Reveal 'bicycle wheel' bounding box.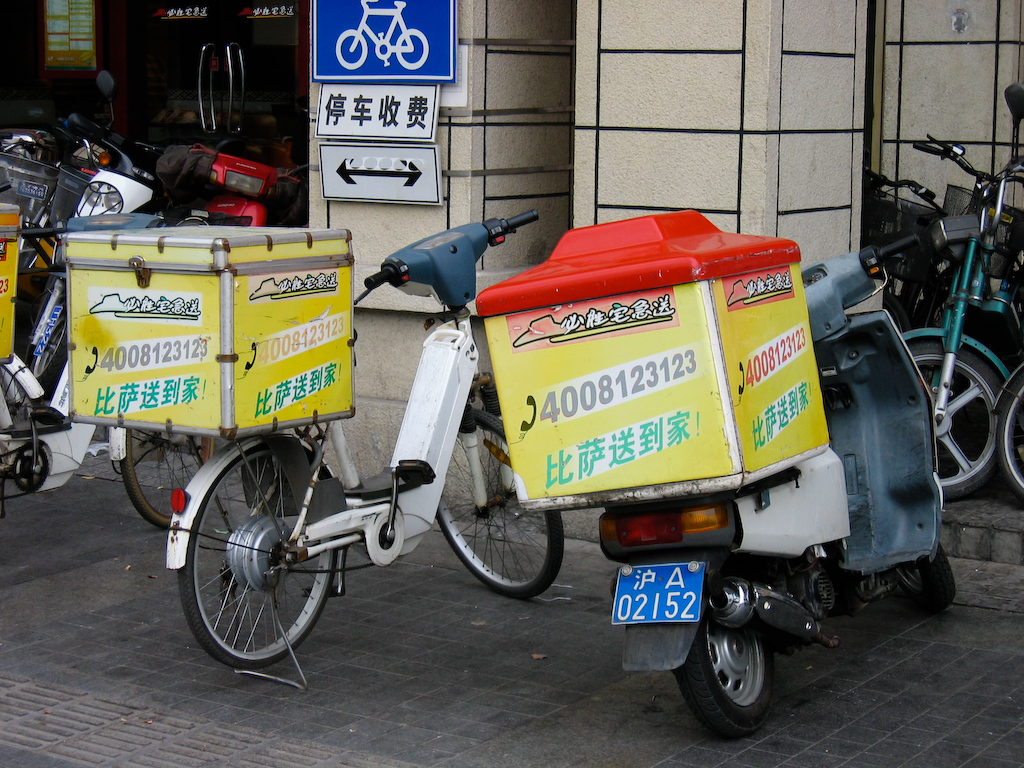
Revealed: (117, 423, 213, 532).
